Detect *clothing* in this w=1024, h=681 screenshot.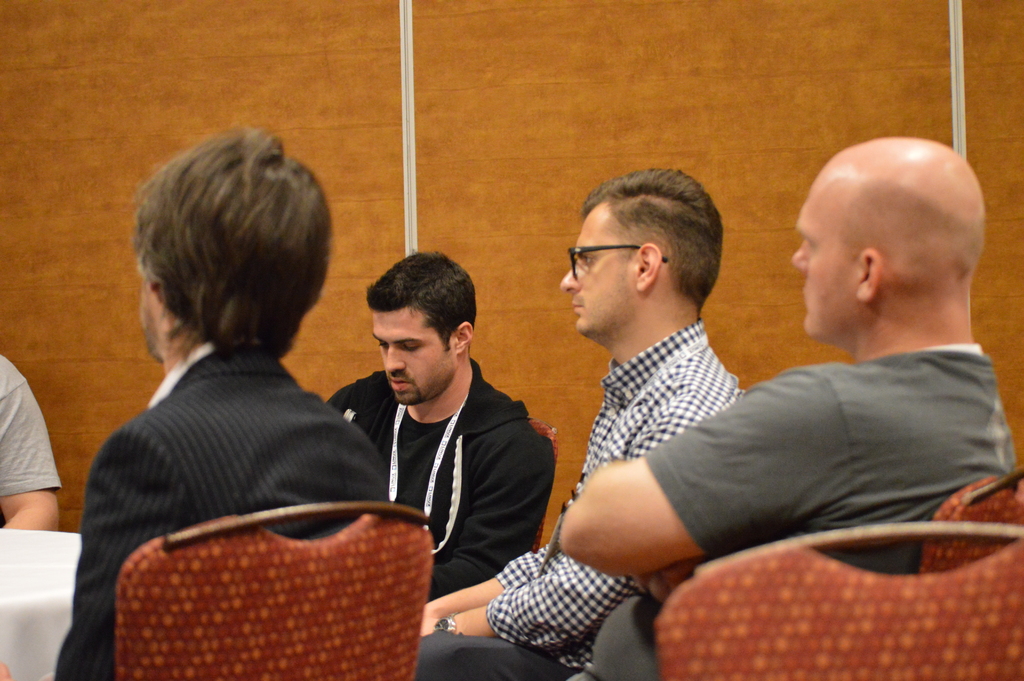
Detection: detection(34, 345, 465, 647).
